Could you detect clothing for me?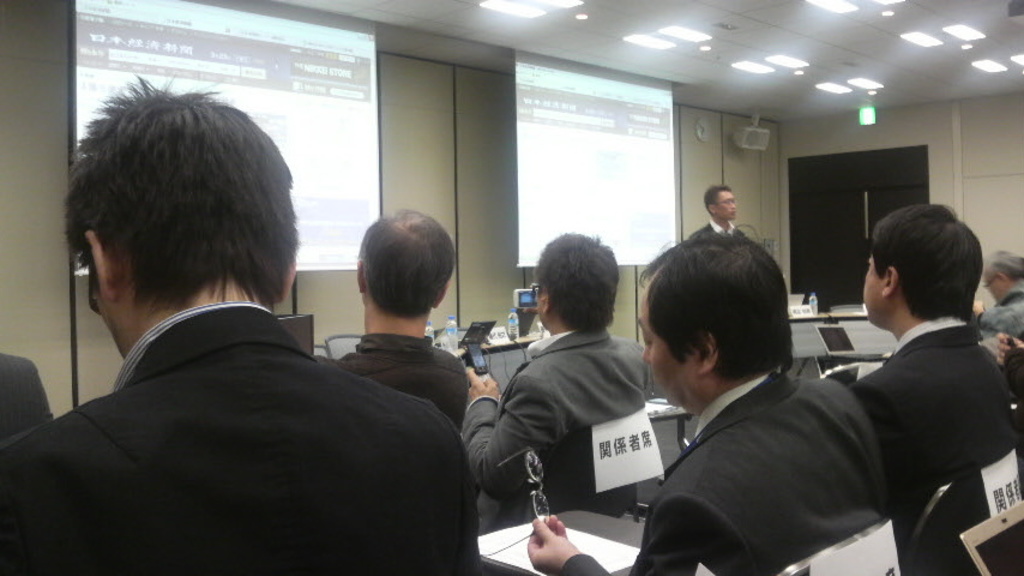
Detection result: rect(335, 328, 474, 430).
